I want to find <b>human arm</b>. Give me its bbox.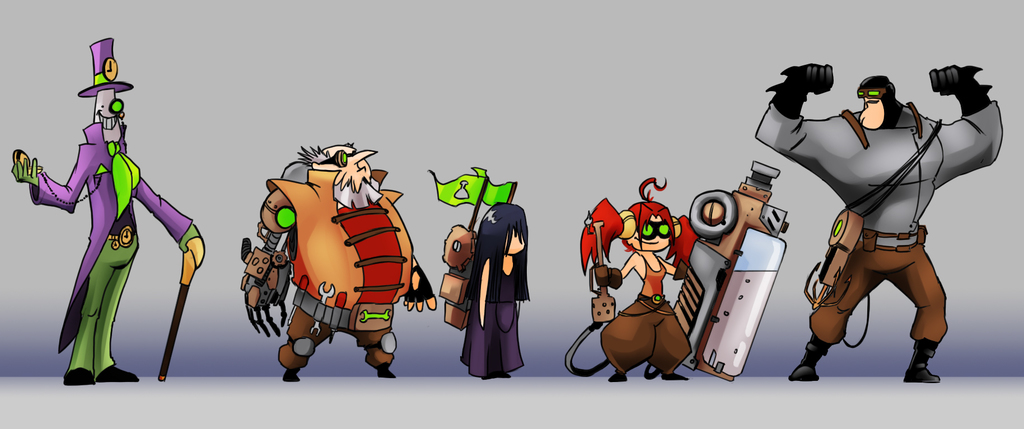
detection(596, 248, 641, 296).
